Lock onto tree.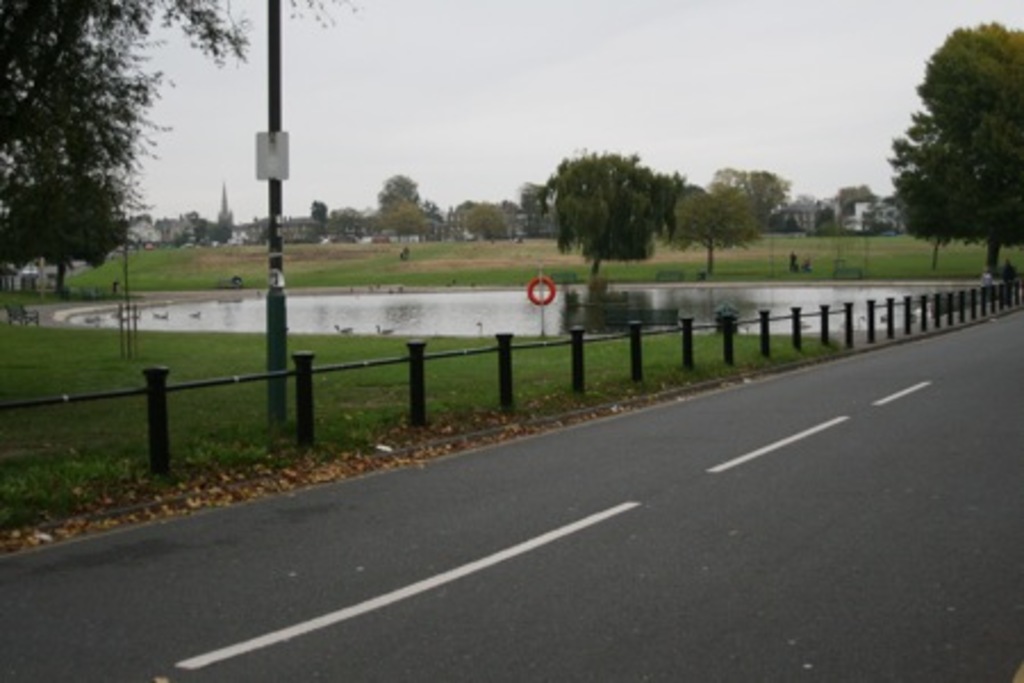
Locked: (453, 198, 510, 244).
